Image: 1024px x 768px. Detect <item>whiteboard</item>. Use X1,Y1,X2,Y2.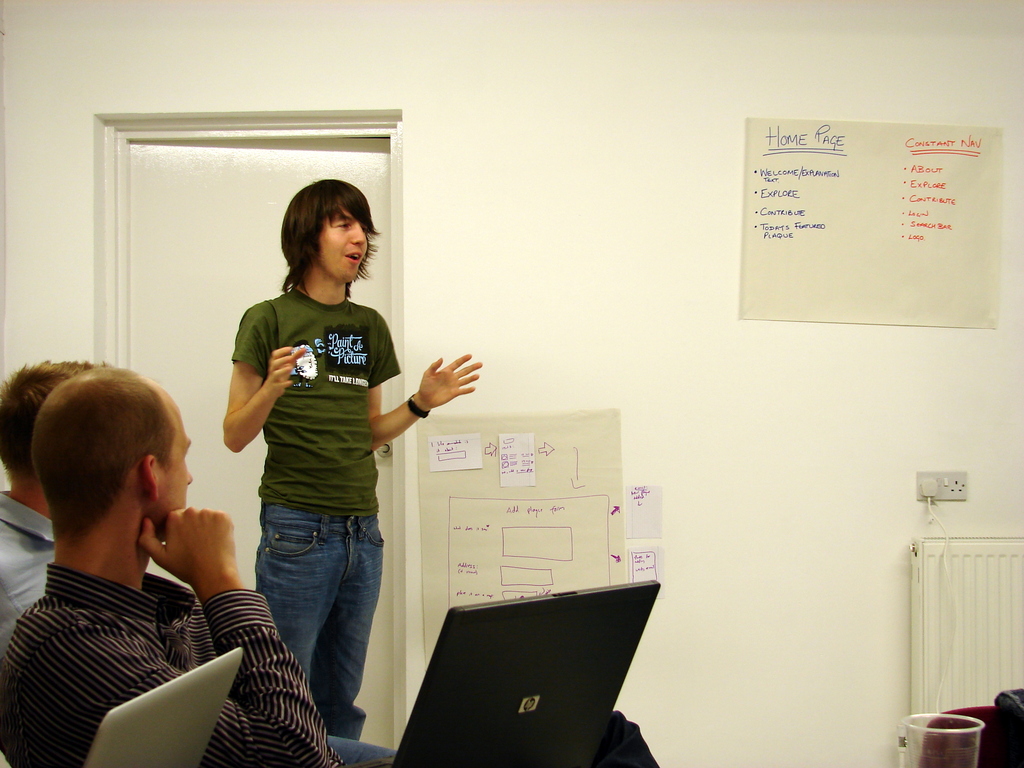
738,117,1007,332.
